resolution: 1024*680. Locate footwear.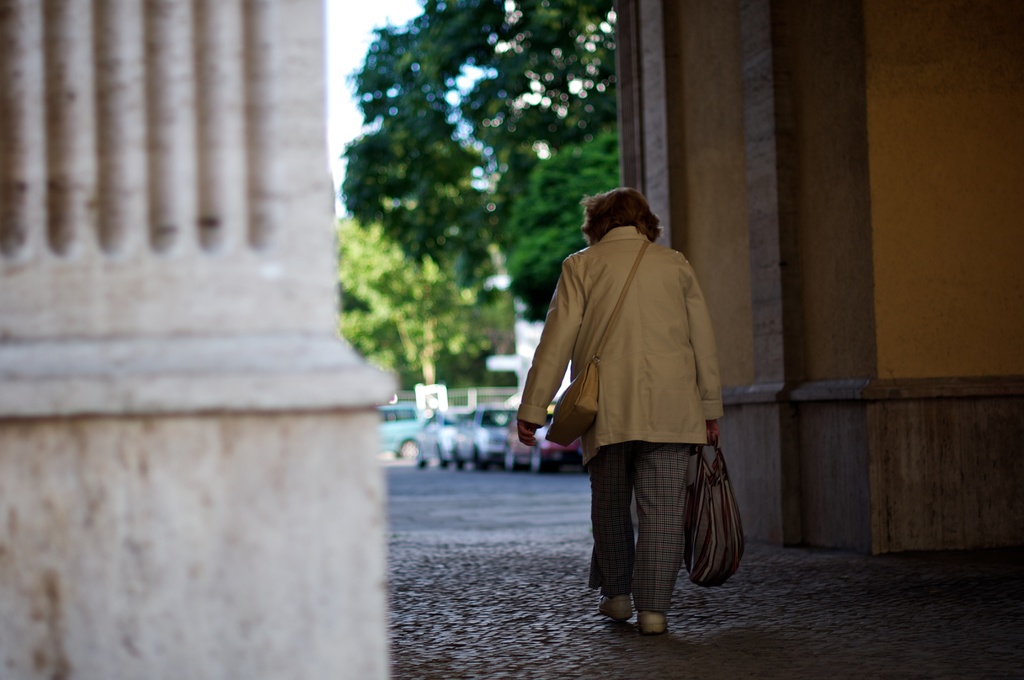
rect(600, 594, 634, 623).
